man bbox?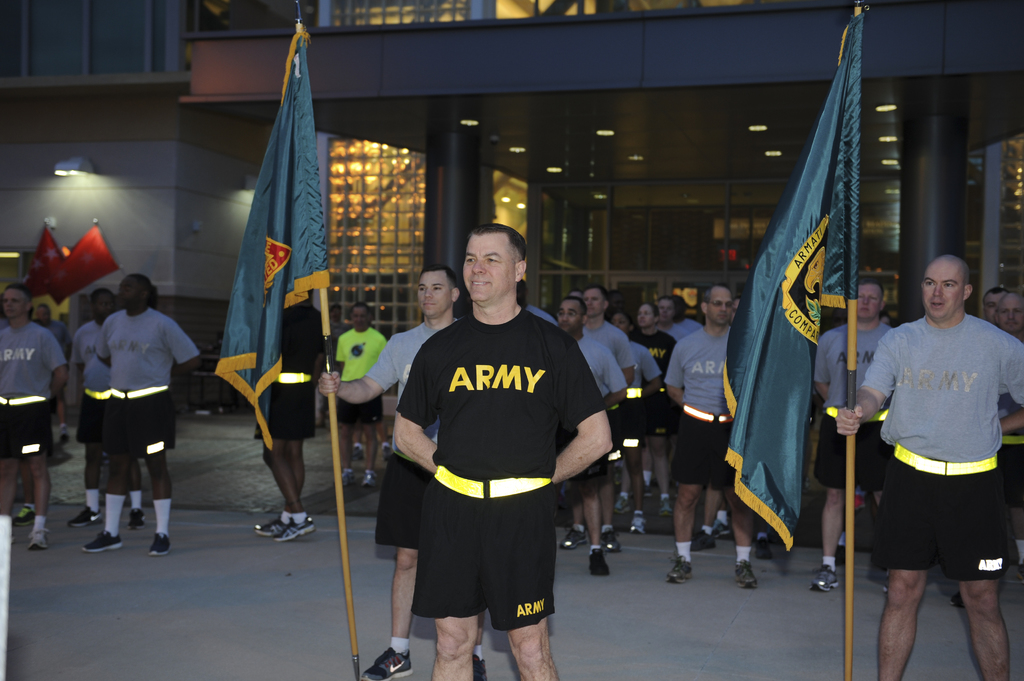
BBox(330, 303, 383, 491)
